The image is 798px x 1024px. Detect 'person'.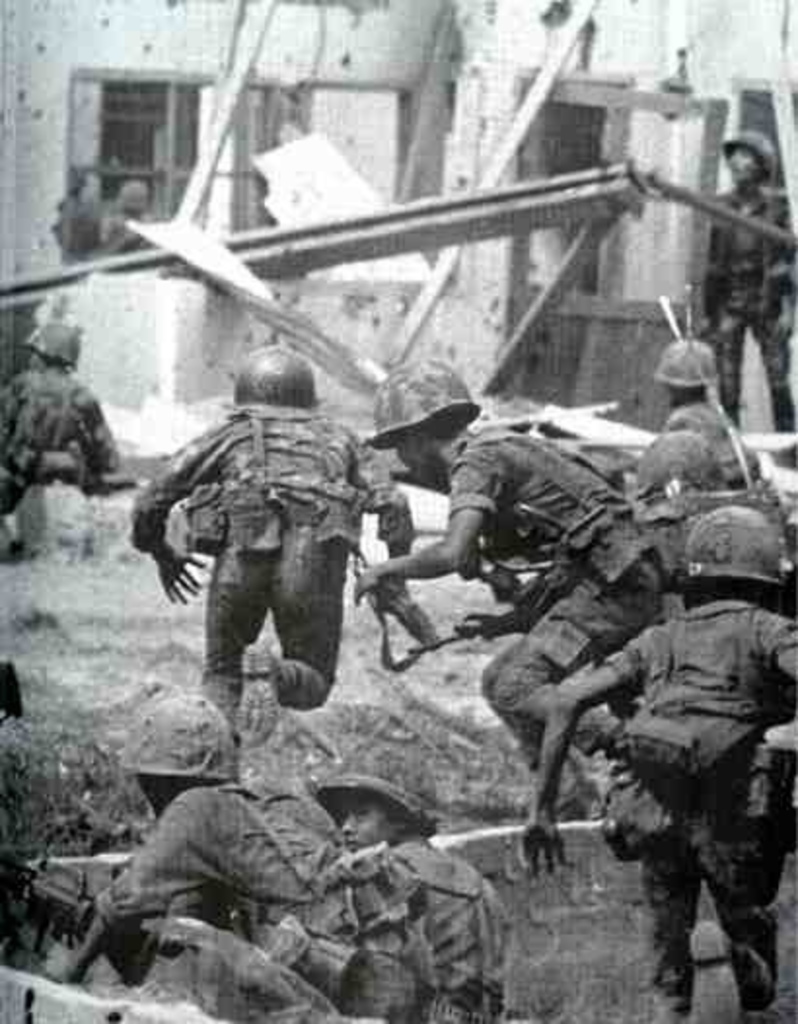
Detection: box(635, 329, 796, 584).
